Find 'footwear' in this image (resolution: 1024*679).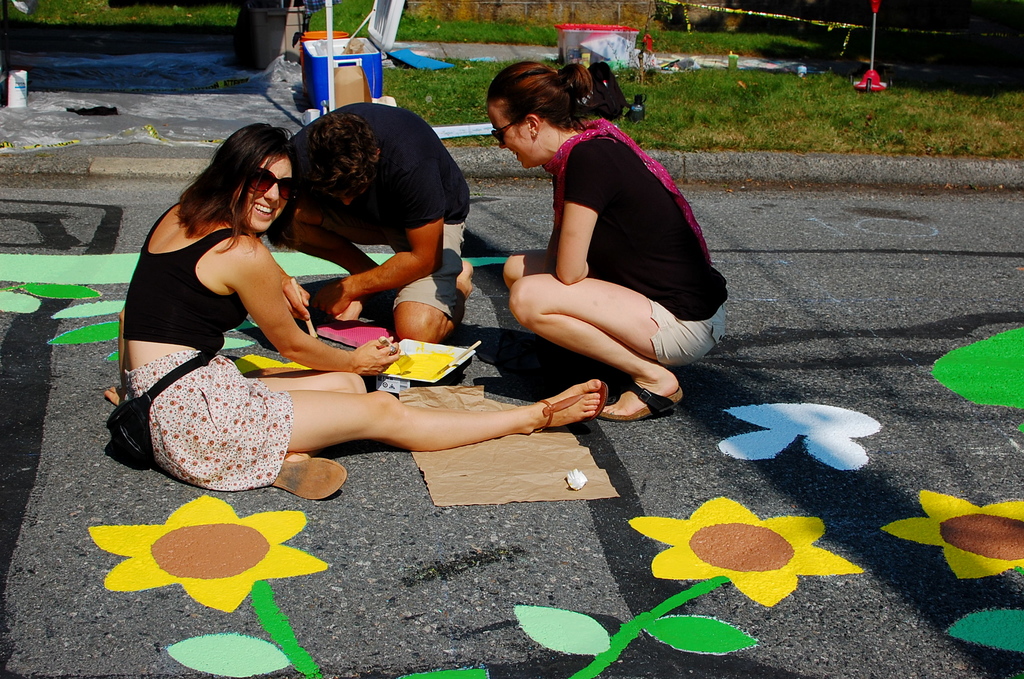
[left=598, top=382, right=685, bottom=423].
